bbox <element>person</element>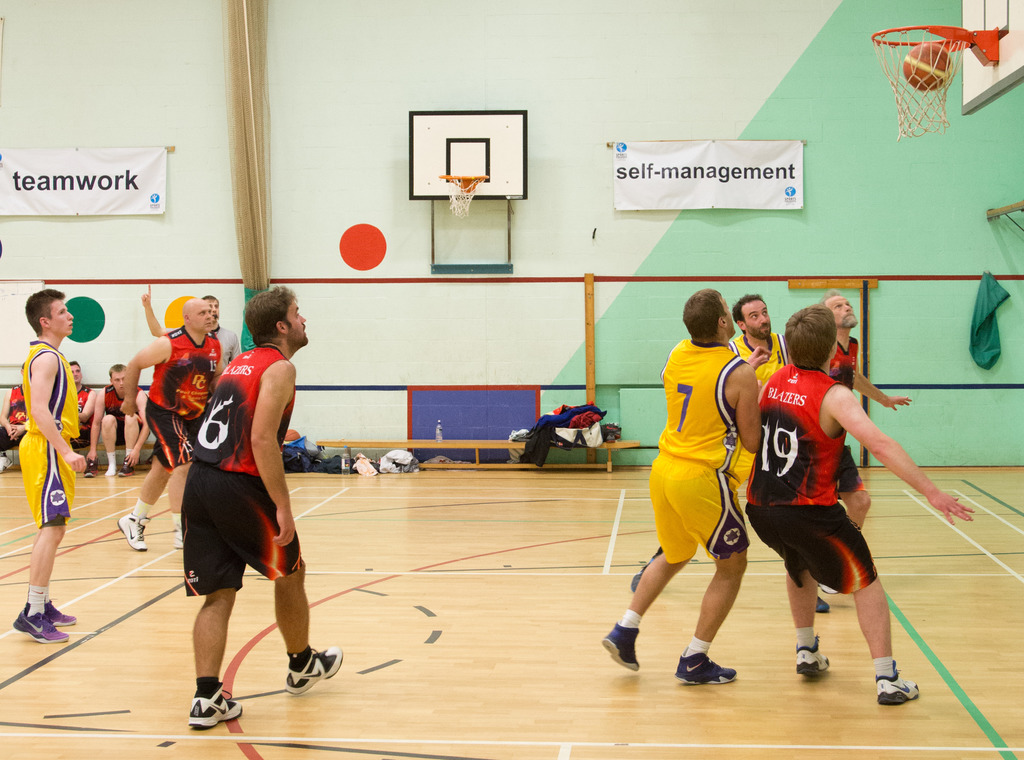
Rect(84, 359, 152, 472)
